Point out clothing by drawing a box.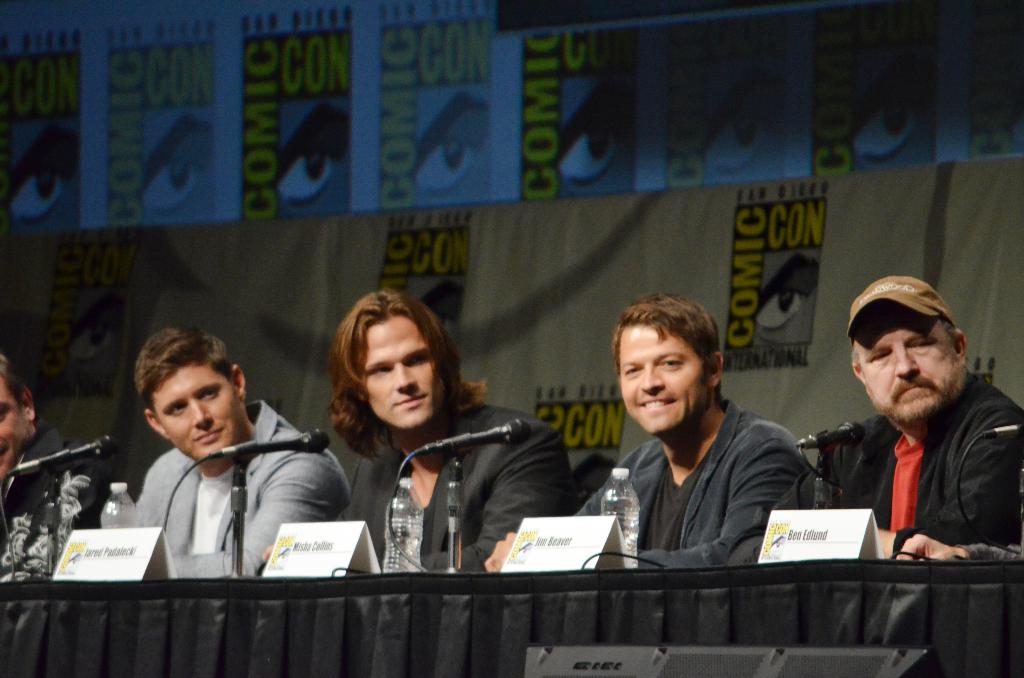
[579,378,818,575].
